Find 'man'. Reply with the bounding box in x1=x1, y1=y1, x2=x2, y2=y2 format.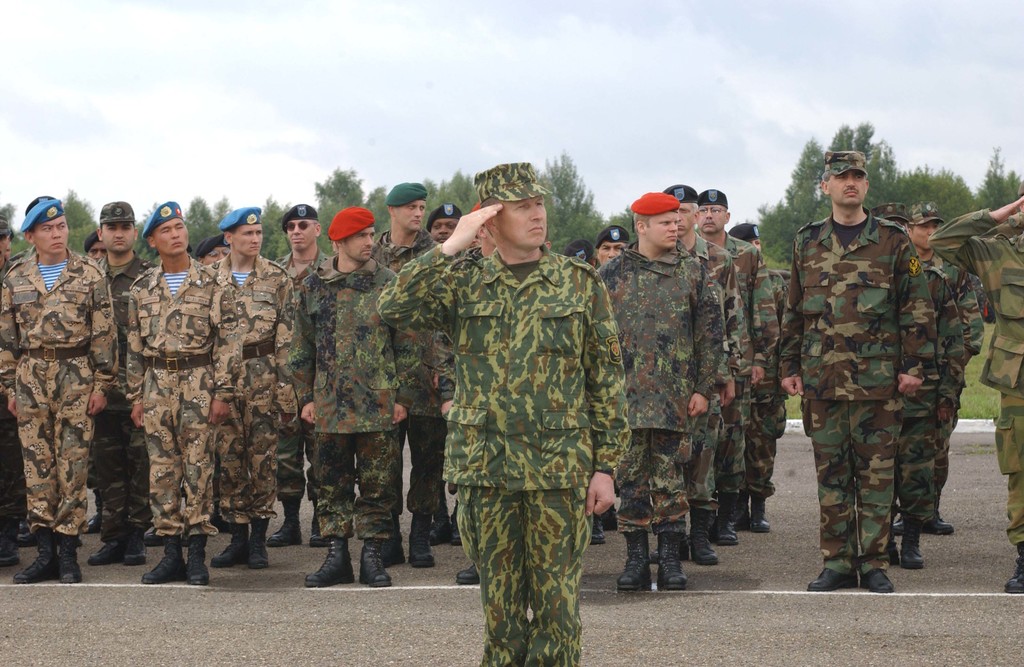
x1=376, y1=160, x2=629, y2=666.
